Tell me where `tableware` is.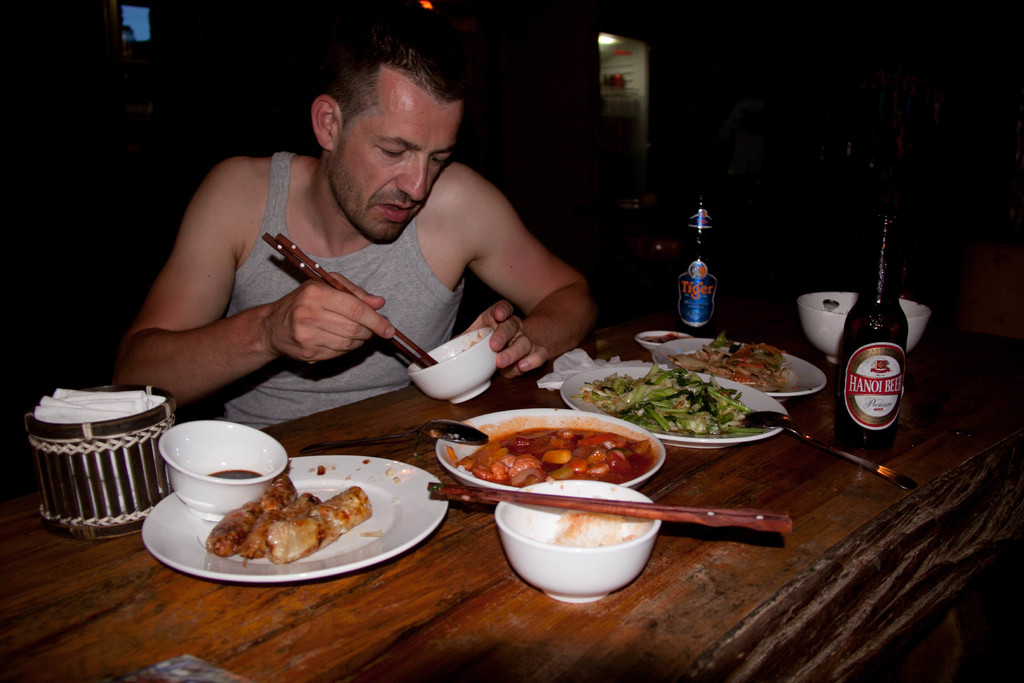
`tableware` is at bbox(489, 477, 660, 604).
